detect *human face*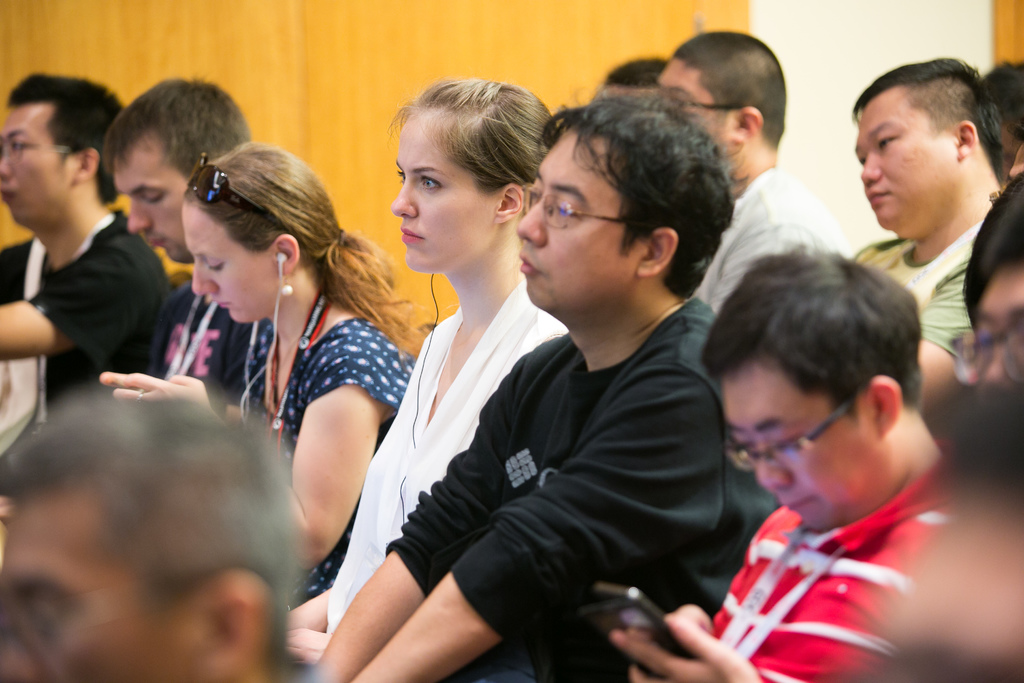
crop(0, 99, 85, 236)
